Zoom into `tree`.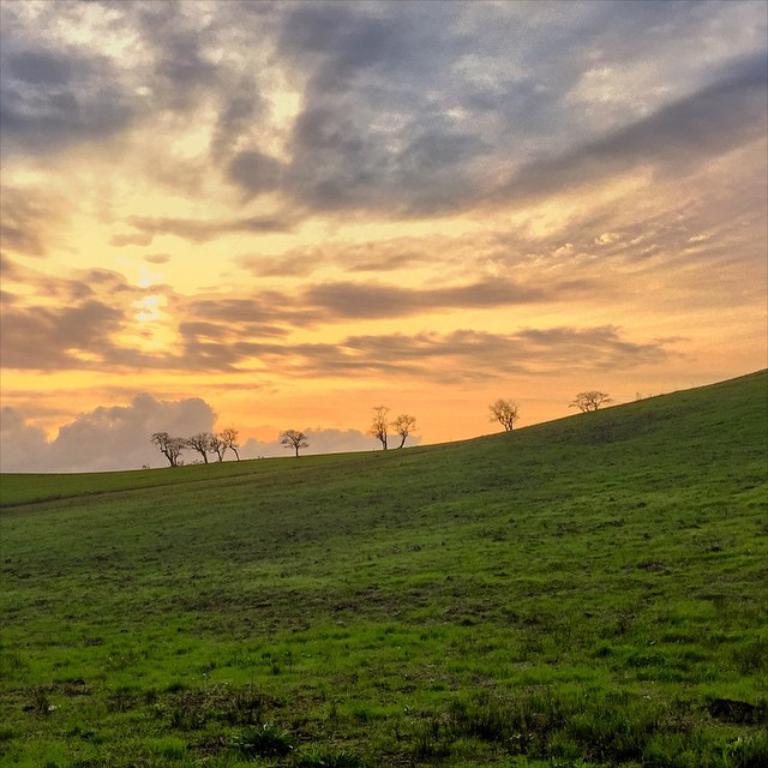
Zoom target: l=372, t=397, r=389, b=448.
